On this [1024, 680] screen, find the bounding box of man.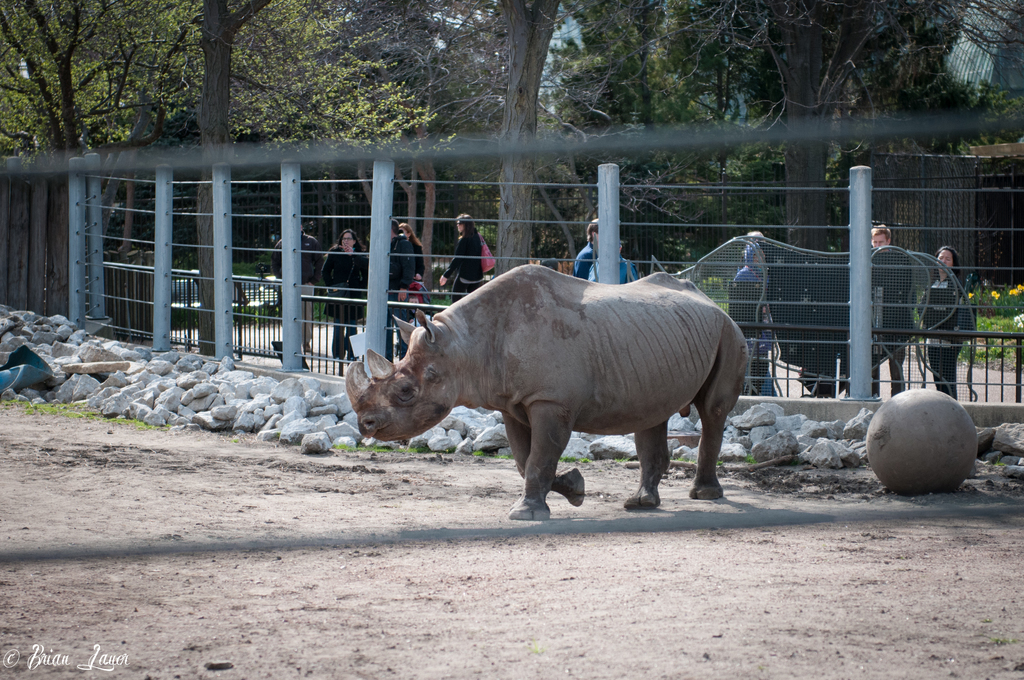
Bounding box: x1=870, y1=226, x2=913, y2=393.
